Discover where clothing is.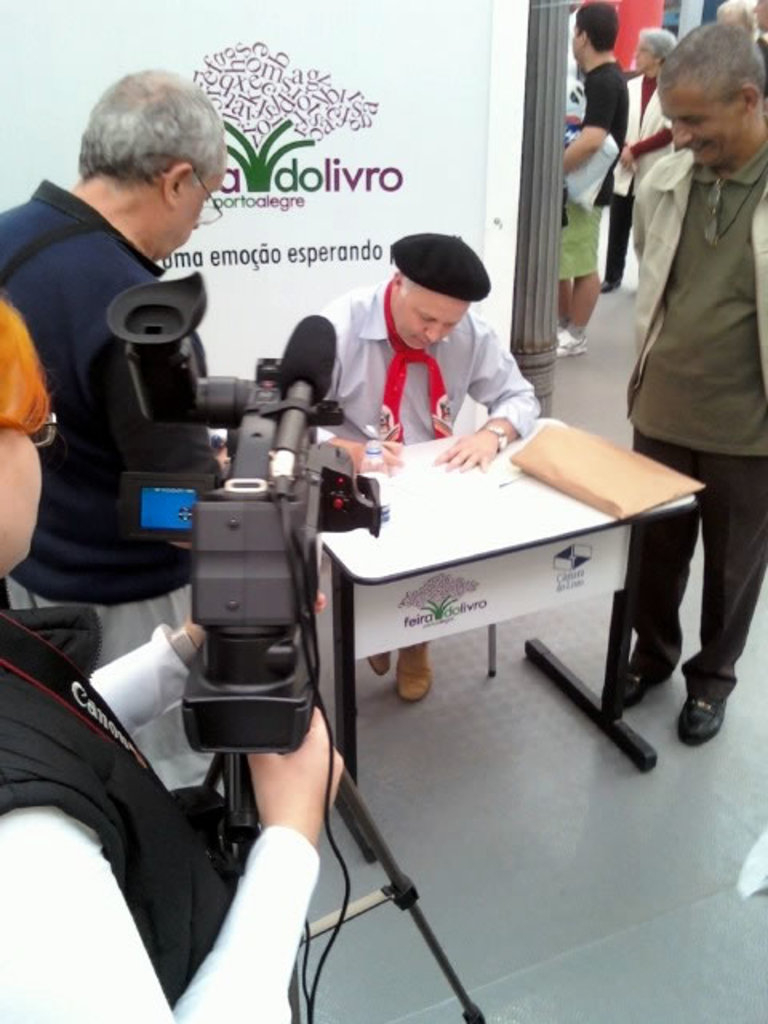
Discovered at 622 136 762 699.
